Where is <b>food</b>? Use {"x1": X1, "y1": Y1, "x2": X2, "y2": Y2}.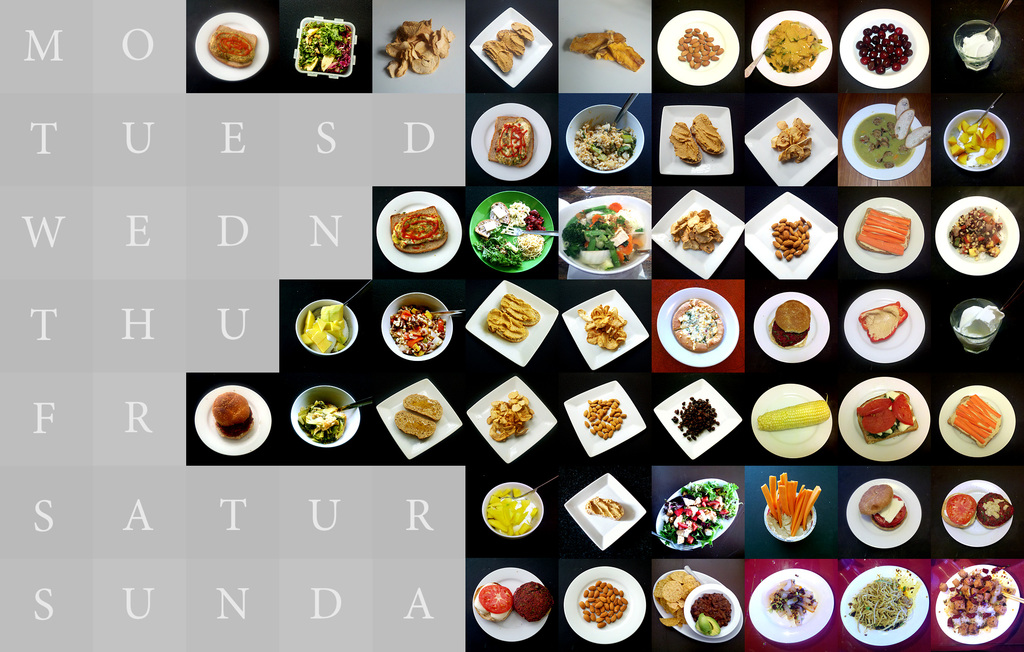
{"x1": 934, "y1": 494, "x2": 979, "y2": 531}.
